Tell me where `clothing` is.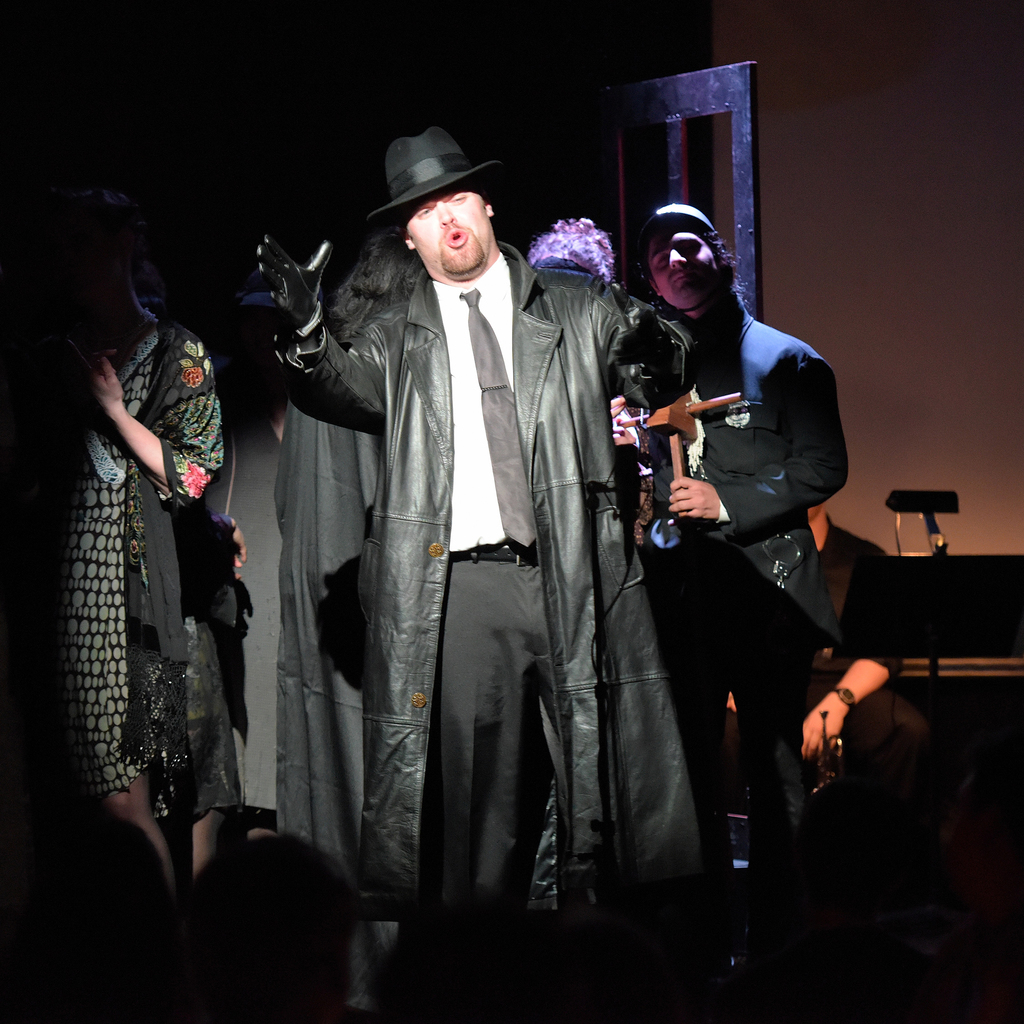
`clothing` is at box(60, 298, 243, 867).
